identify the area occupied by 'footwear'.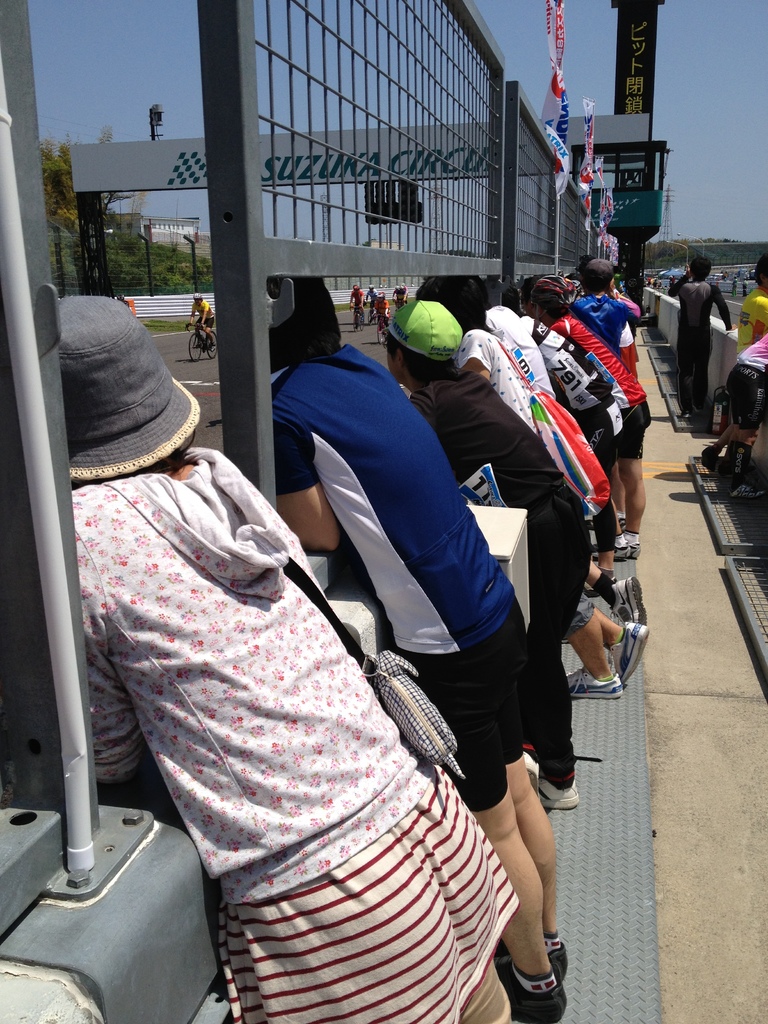
Area: (594,543,628,561).
